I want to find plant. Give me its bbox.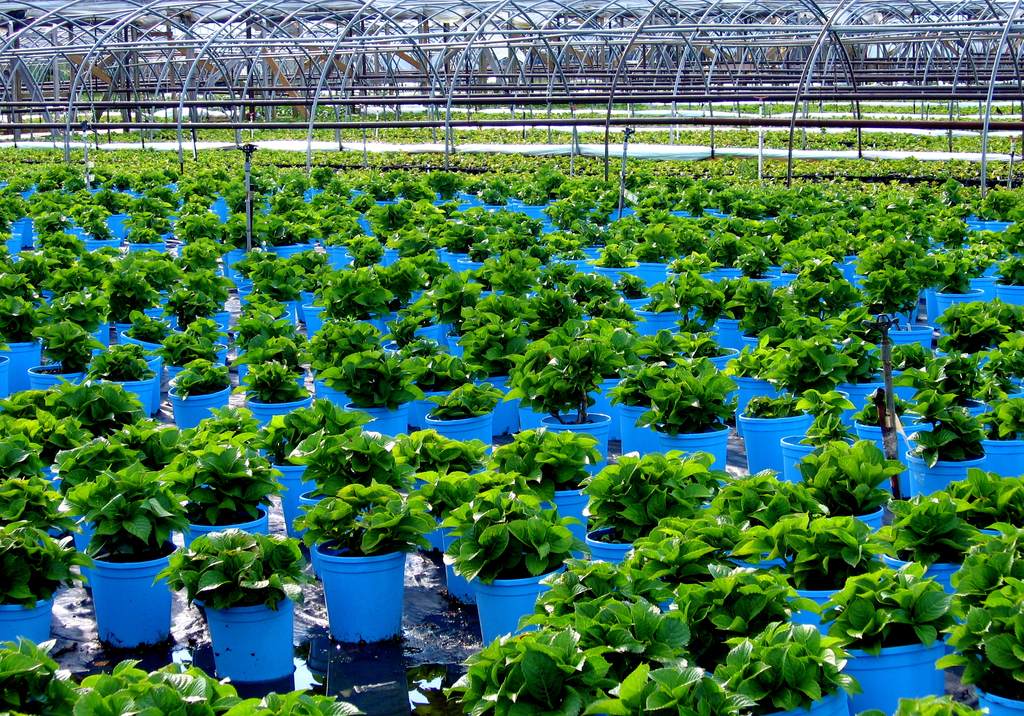
select_region(796, 387, 858, 447).
